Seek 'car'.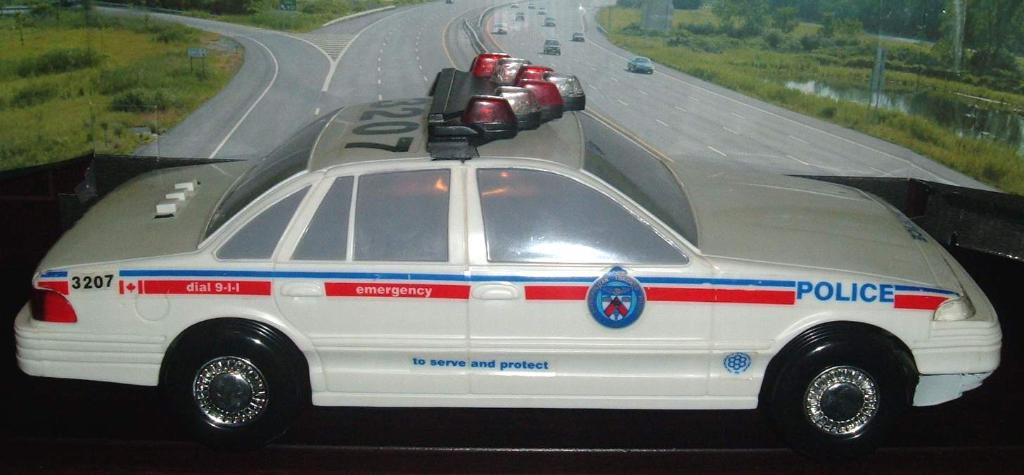
(630,58,654,73).
